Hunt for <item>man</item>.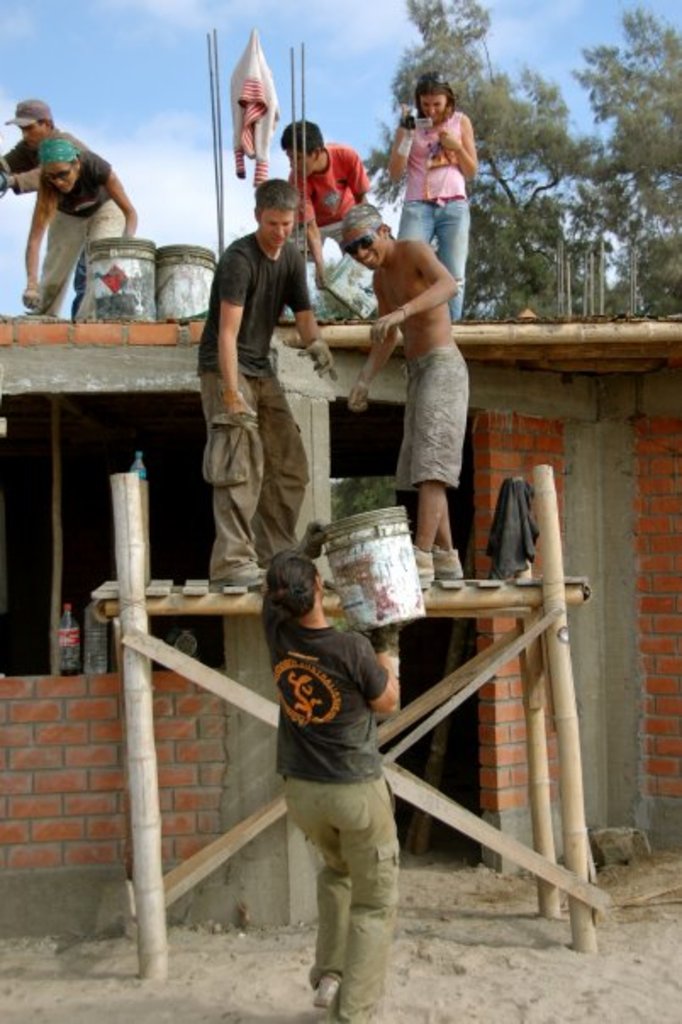
Hunted down at box(331, 202, 460, 580).
